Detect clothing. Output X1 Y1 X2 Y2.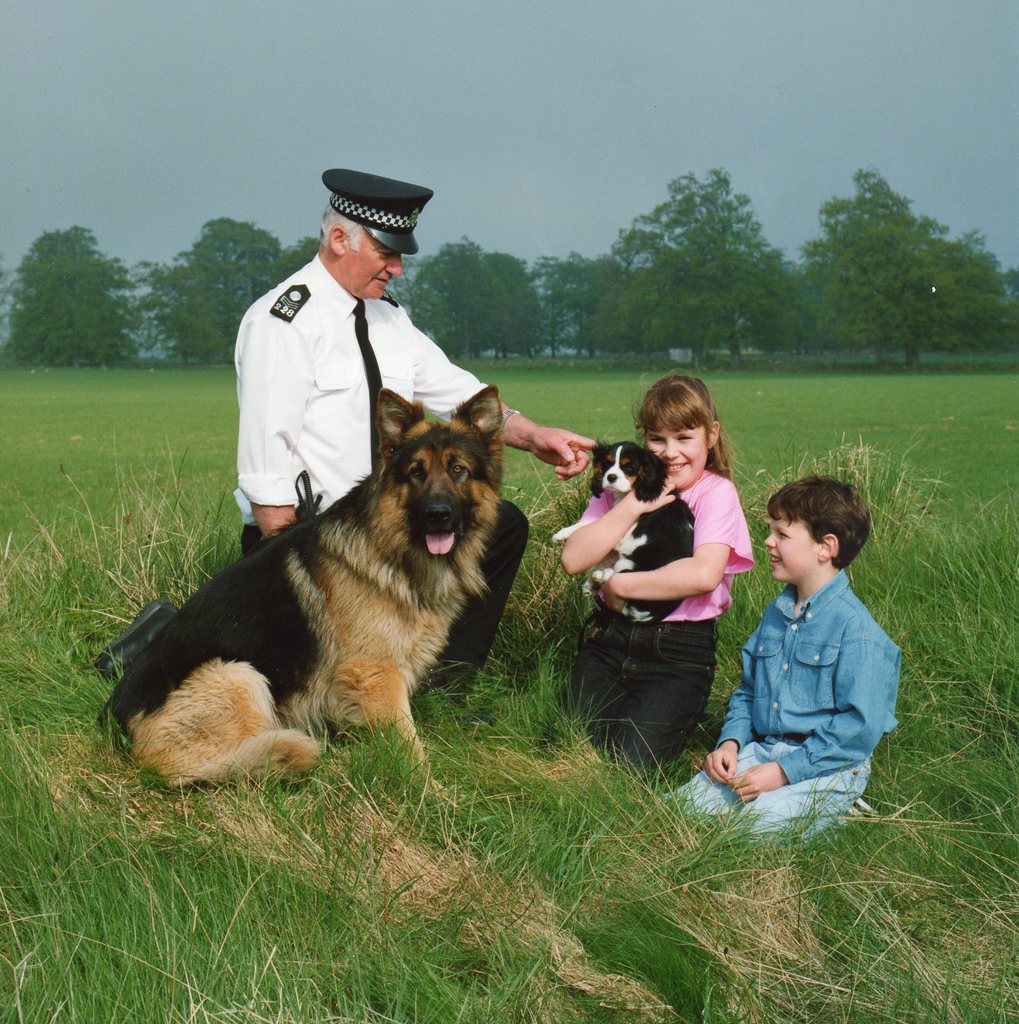
231 252 530 695.
